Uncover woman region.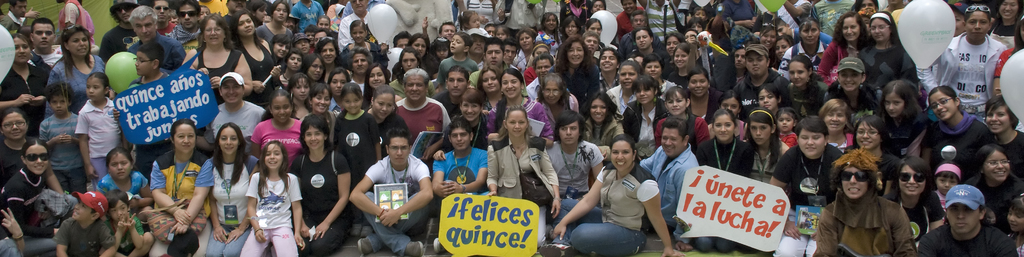
Uncovered: l=982, t=16, r=1023, b=147.
